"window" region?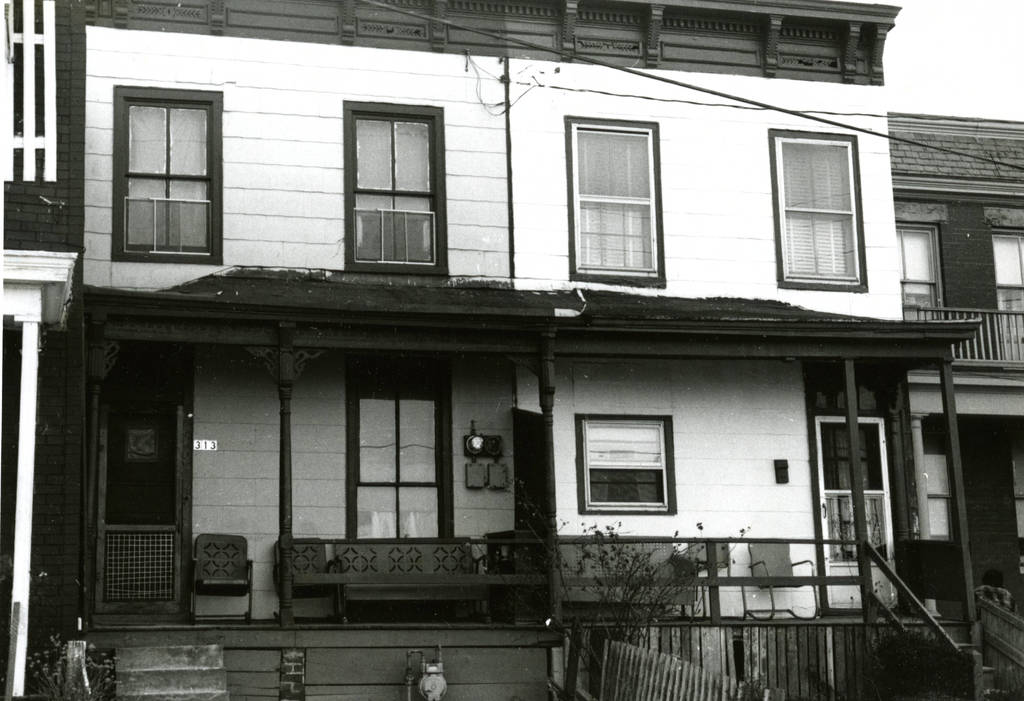
345 89 445 272
